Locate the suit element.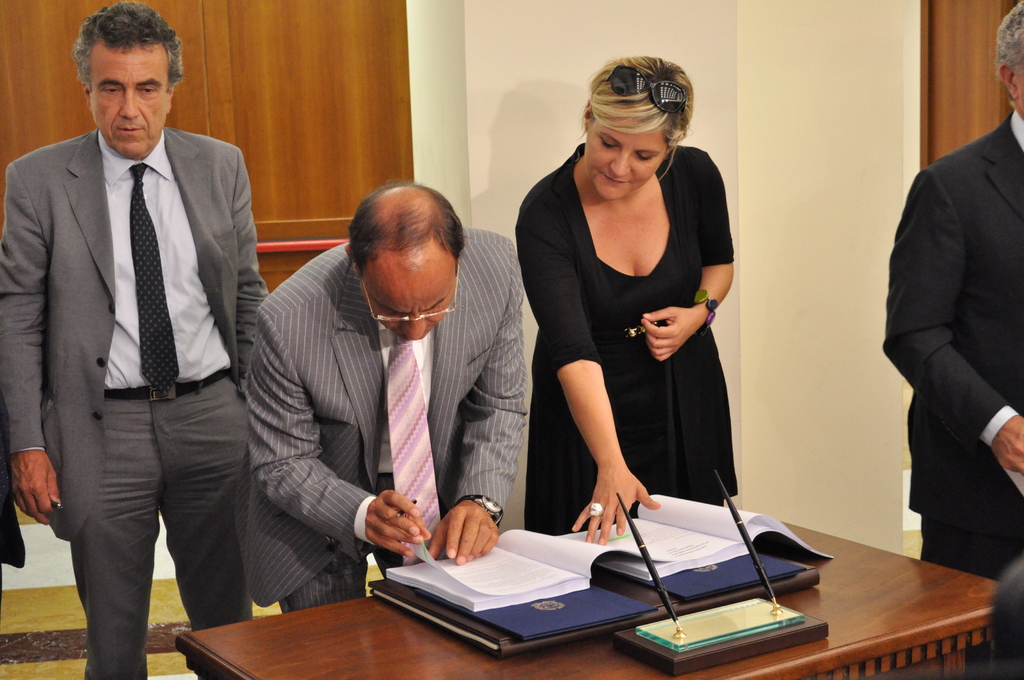
Element bbox: l=881, t=109, r=1023, b=576.
